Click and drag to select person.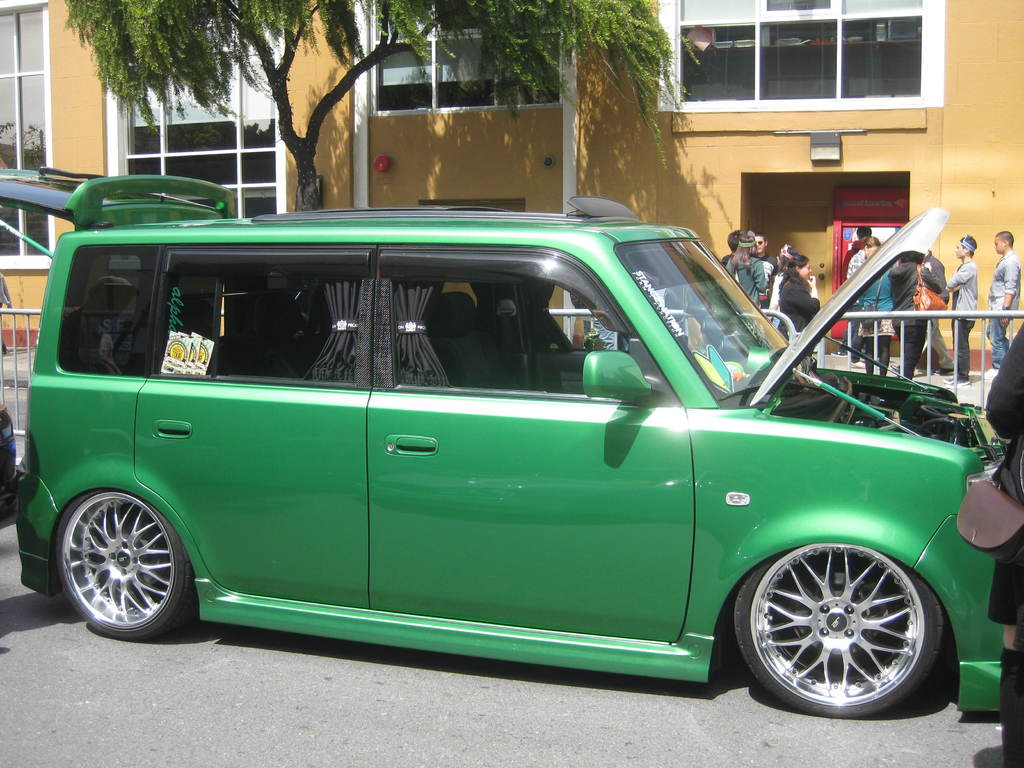
Selection: [944,233,979,383].
